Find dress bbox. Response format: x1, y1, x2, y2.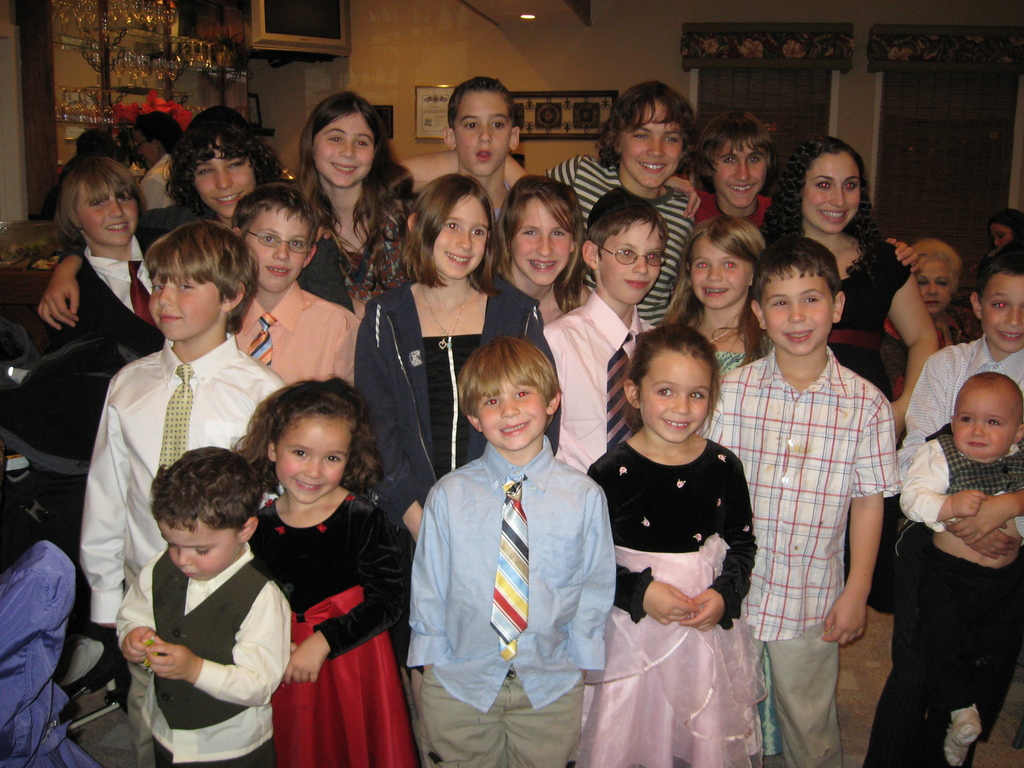
424, 336, 483, 470.
